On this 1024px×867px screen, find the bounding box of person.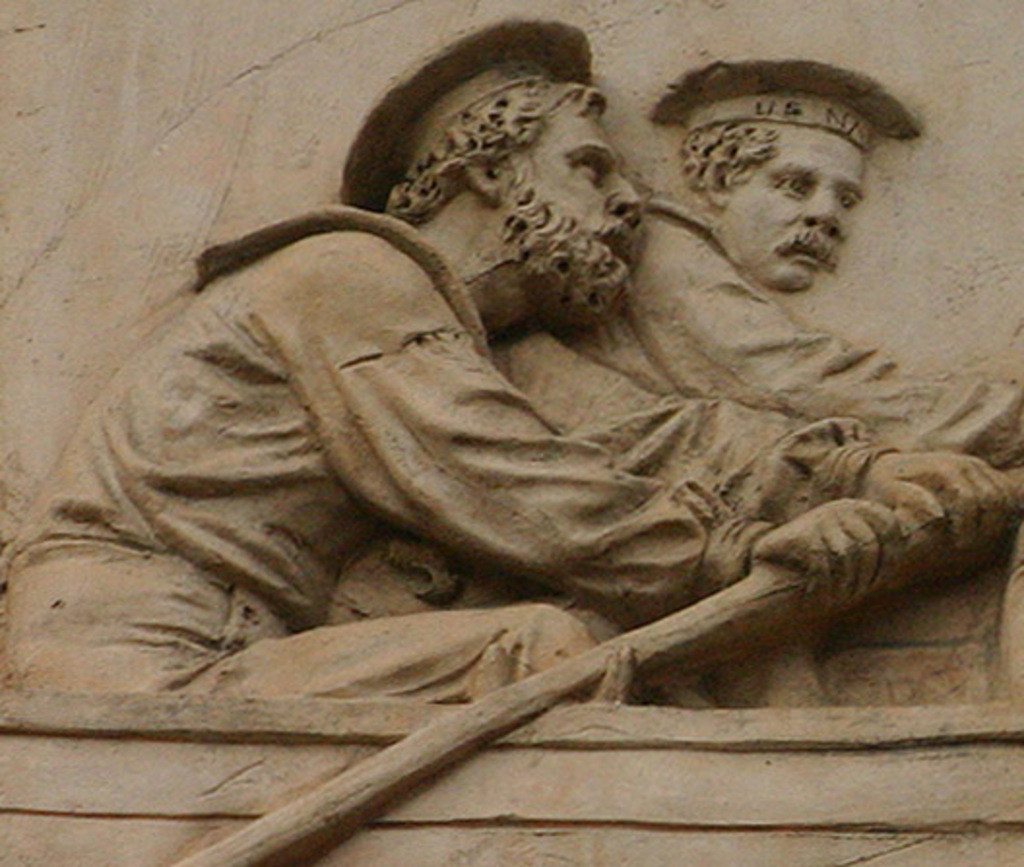
Bounding box: 326:54:1022:640.
